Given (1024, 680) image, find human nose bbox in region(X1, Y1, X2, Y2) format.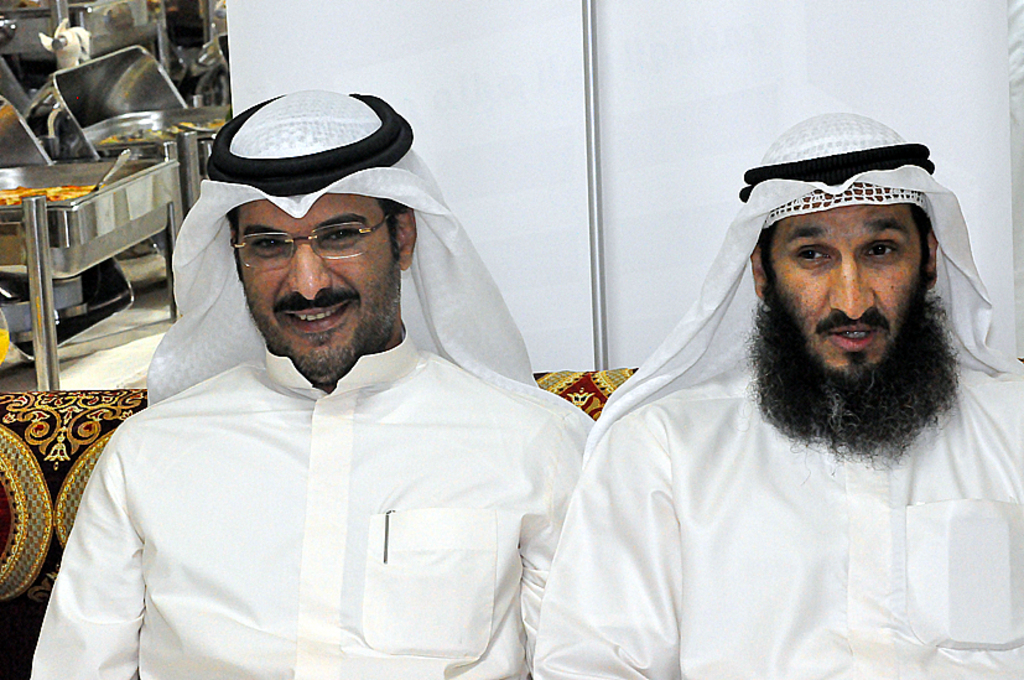
region(828, 250, 874, 327).
